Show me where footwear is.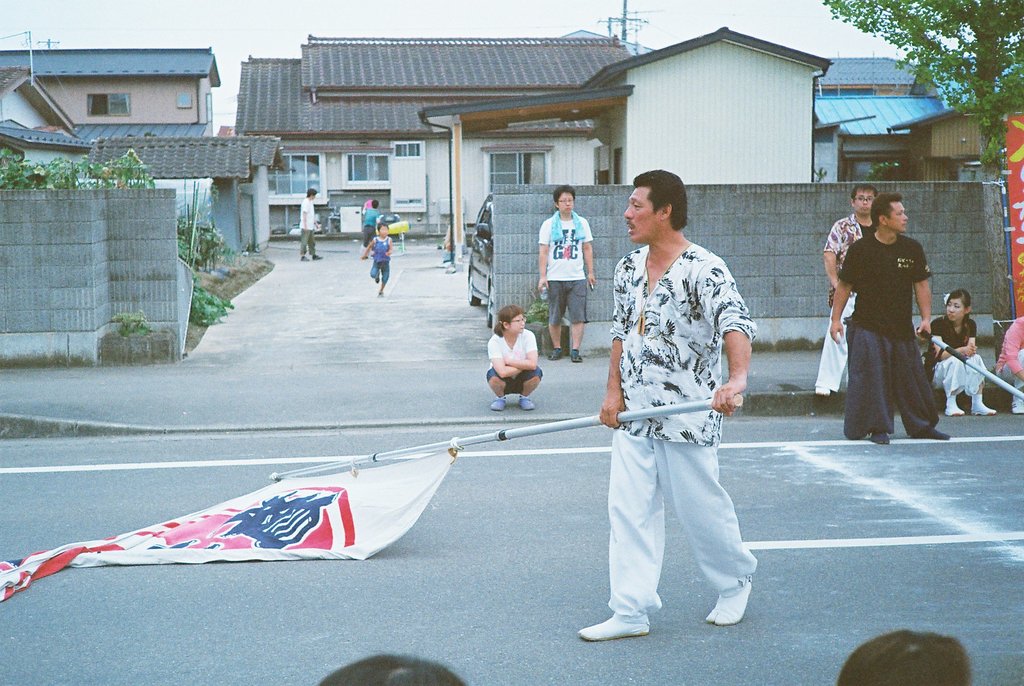
footwear is at crop(572, 350, 584, 361).
